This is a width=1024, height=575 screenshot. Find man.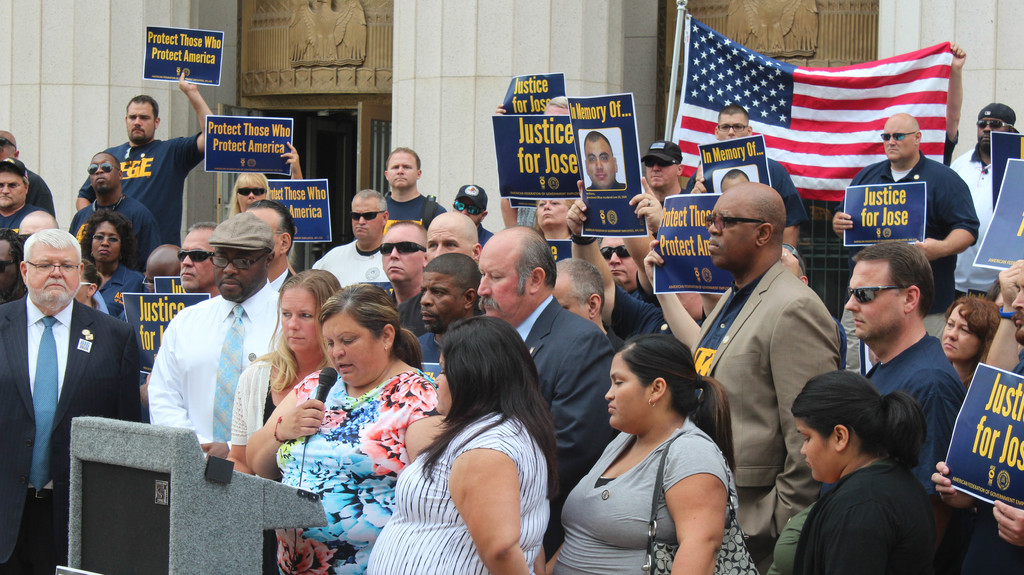
Bounding box: (177, 219, 225, 293).
